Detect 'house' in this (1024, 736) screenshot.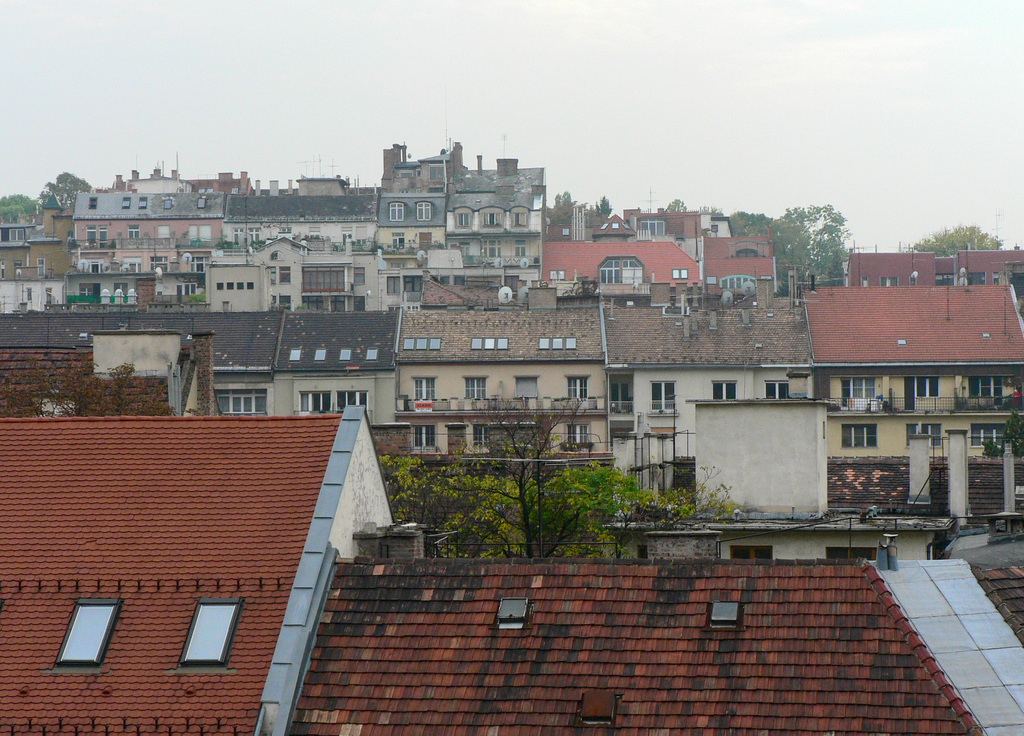
Detection: 372, 143, 552, 289.
